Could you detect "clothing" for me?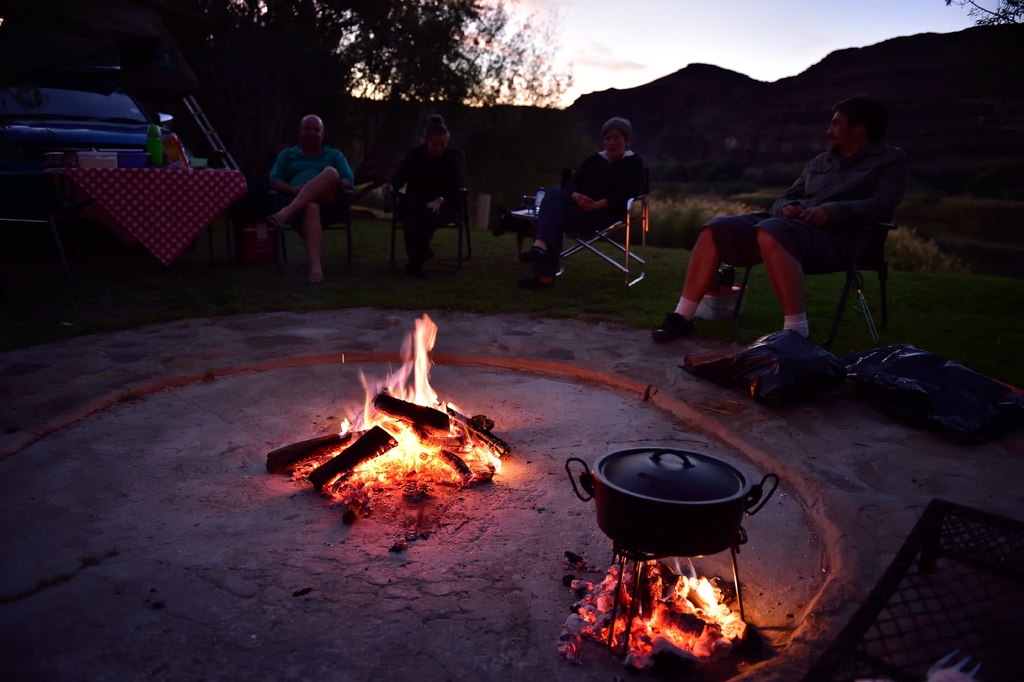
Detection result: BBox(384, 145, 458, 258).
